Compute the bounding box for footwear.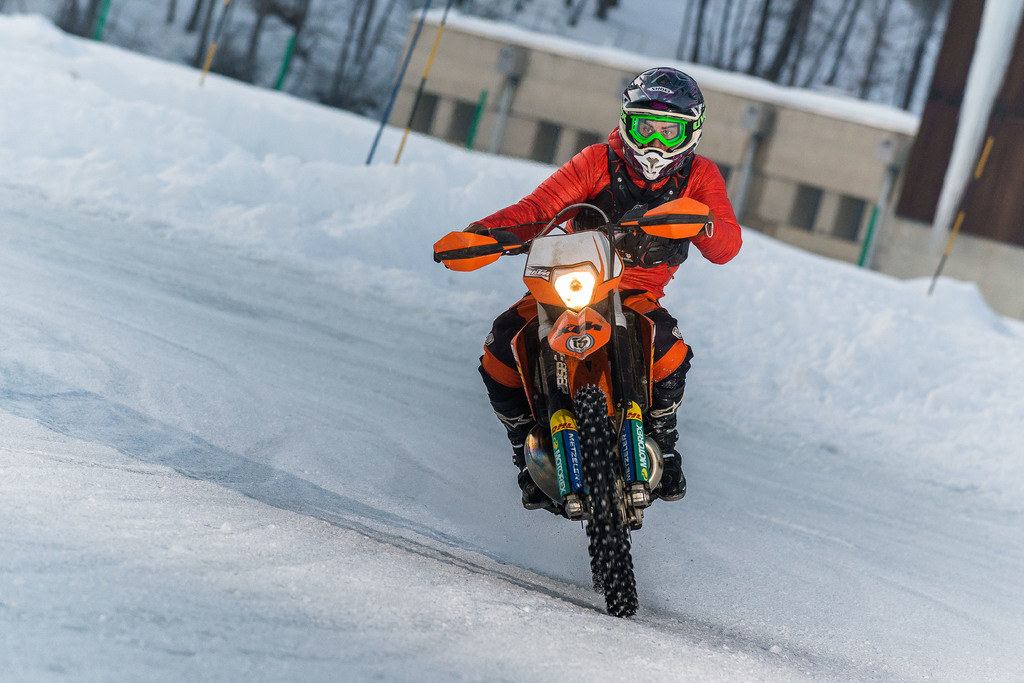
Rect(637, 388, 686, 500).
